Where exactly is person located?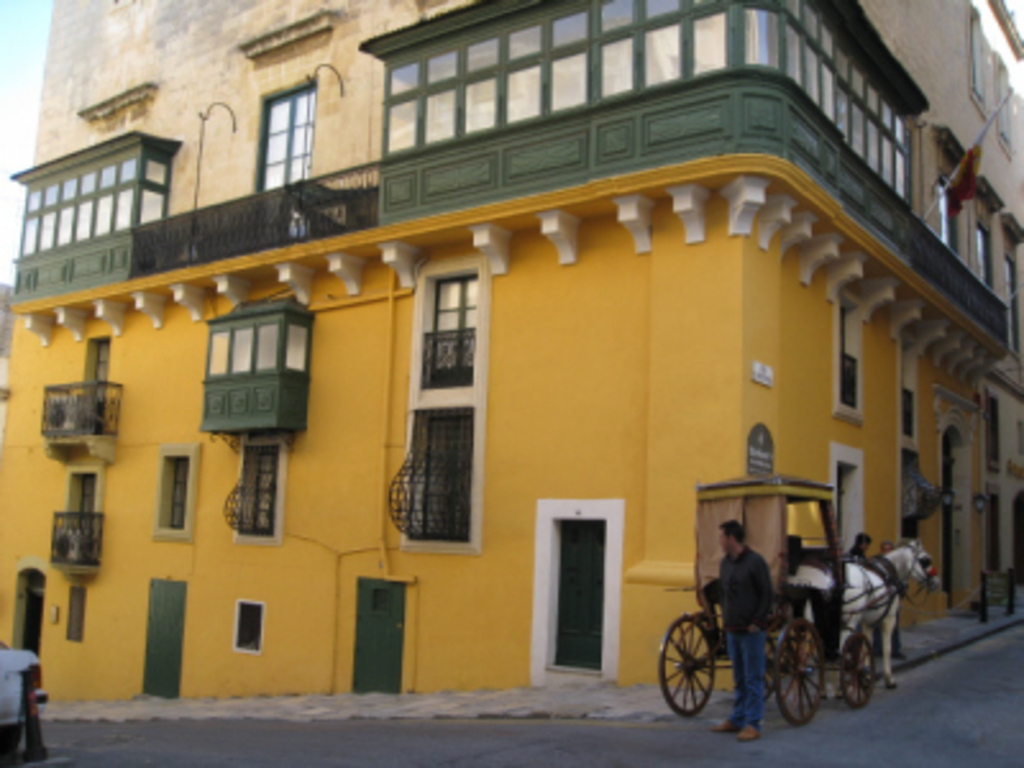
Its bounding box is x1=691, y1=507, x2=786, y2=727.
